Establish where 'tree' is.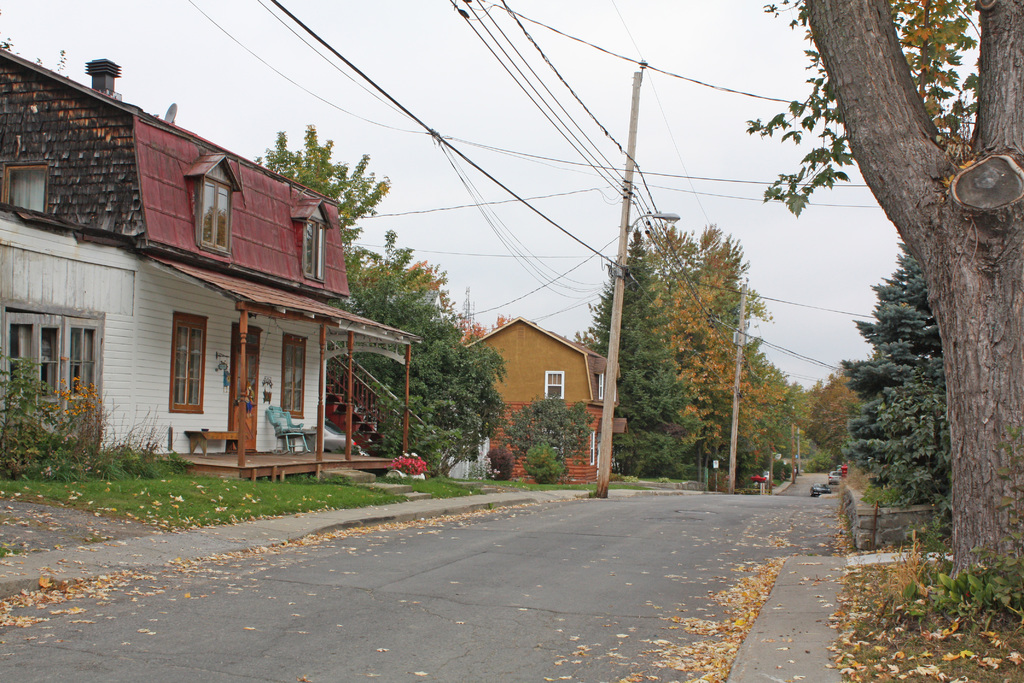
Established at <box>730,334,810,466</box>.
